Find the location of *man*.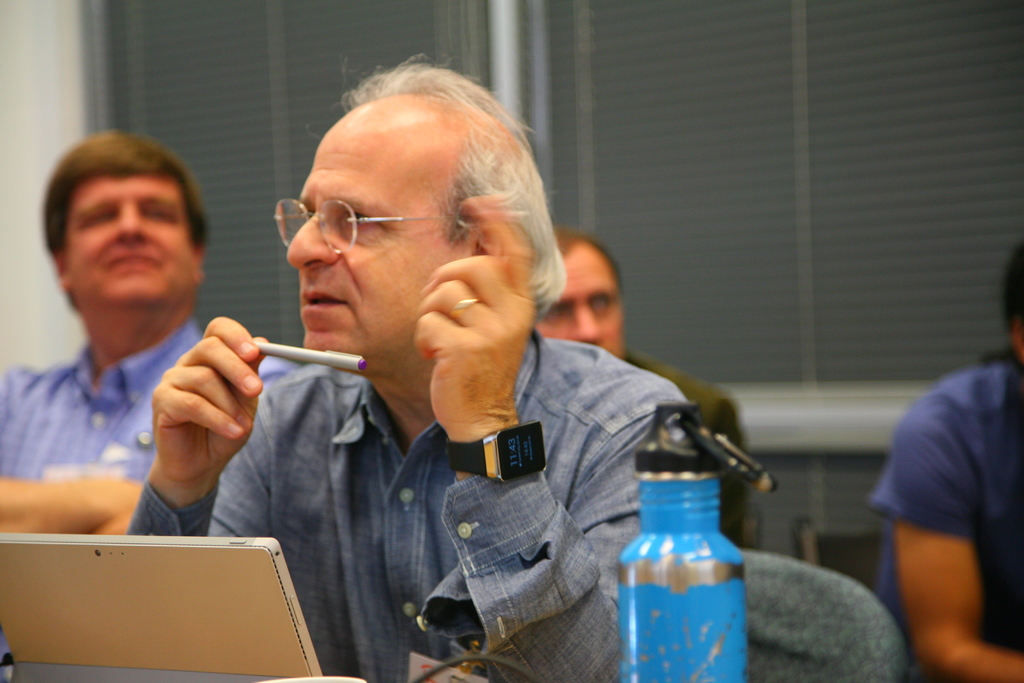
Location: detection(132, 54, 690, 682).
